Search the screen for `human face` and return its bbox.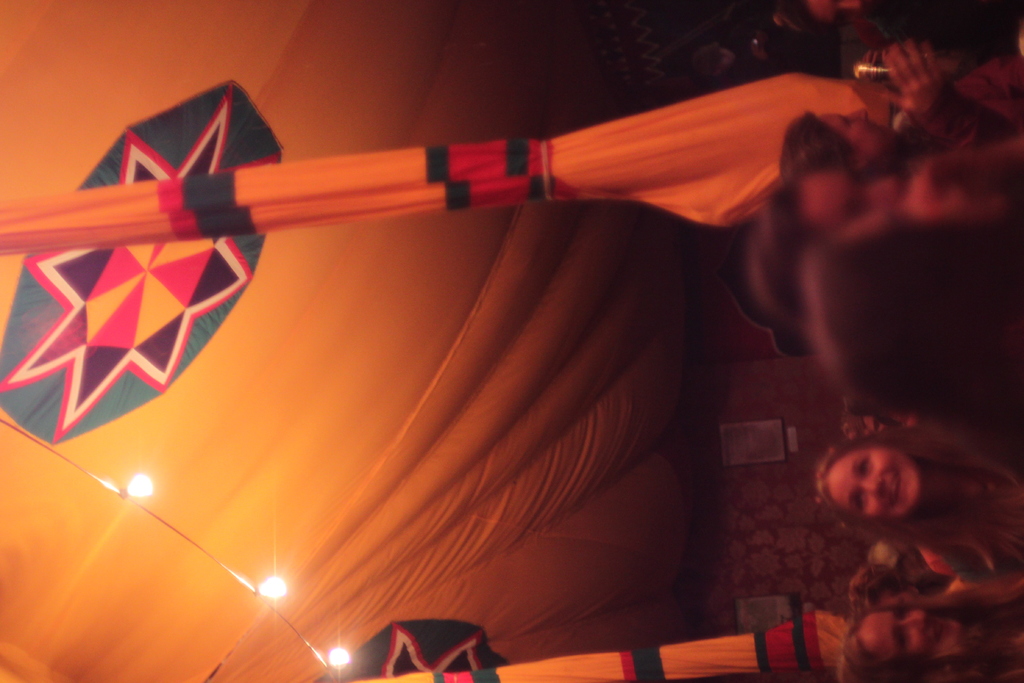
Found: x1=824, y1=441, x2=922, y2=520.
